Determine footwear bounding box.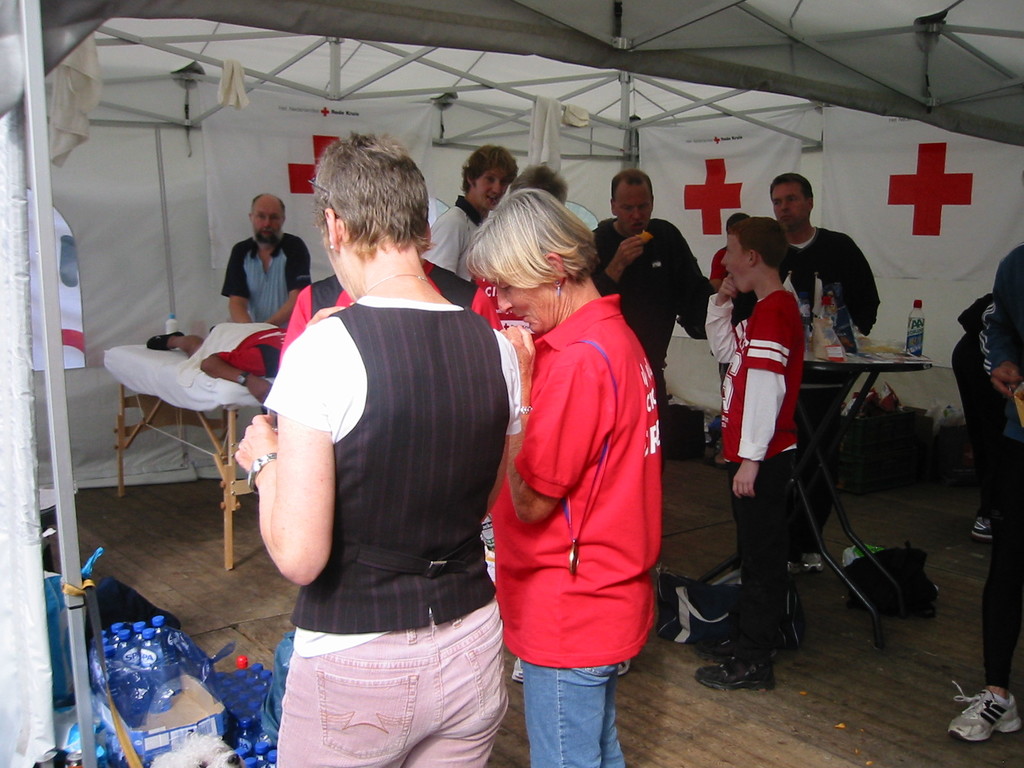
Determined: bbox=(691, 653, 771, 691).
